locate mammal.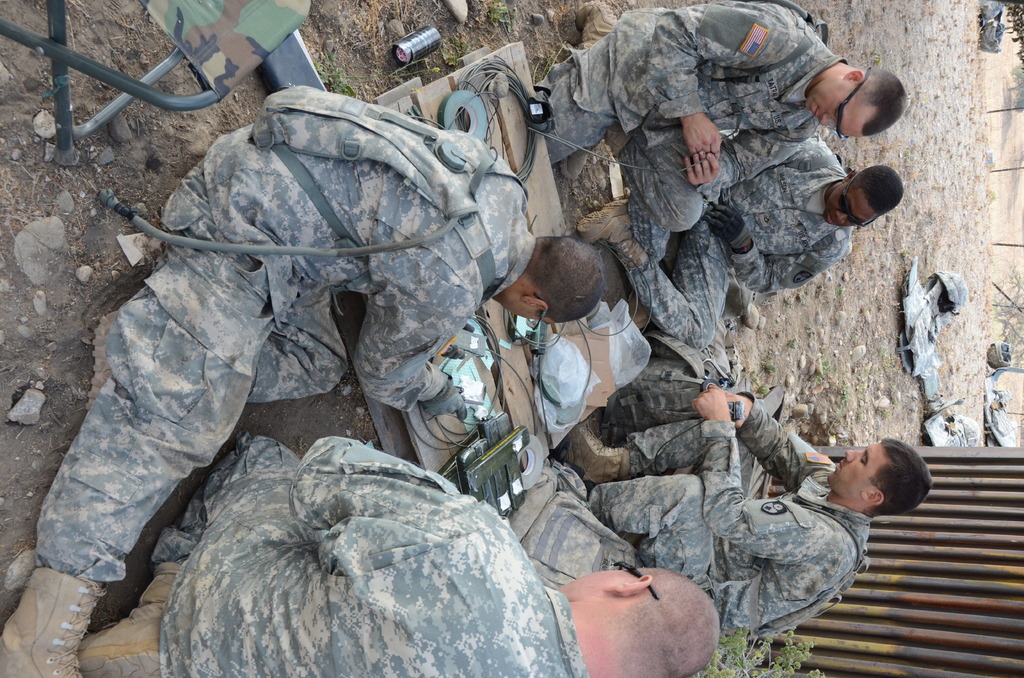
Bounding box: (x1=545, y1=0, x2=904, y2=232).
